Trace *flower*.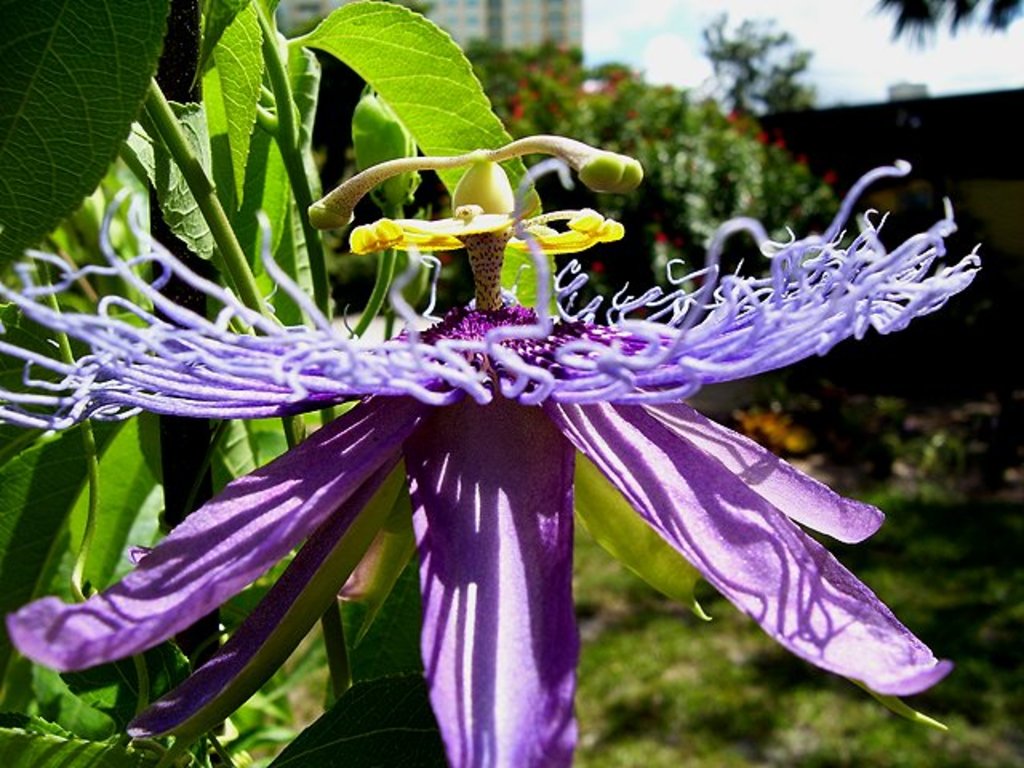
Traced to [left=53, top=54, right=949, bottom=709].
